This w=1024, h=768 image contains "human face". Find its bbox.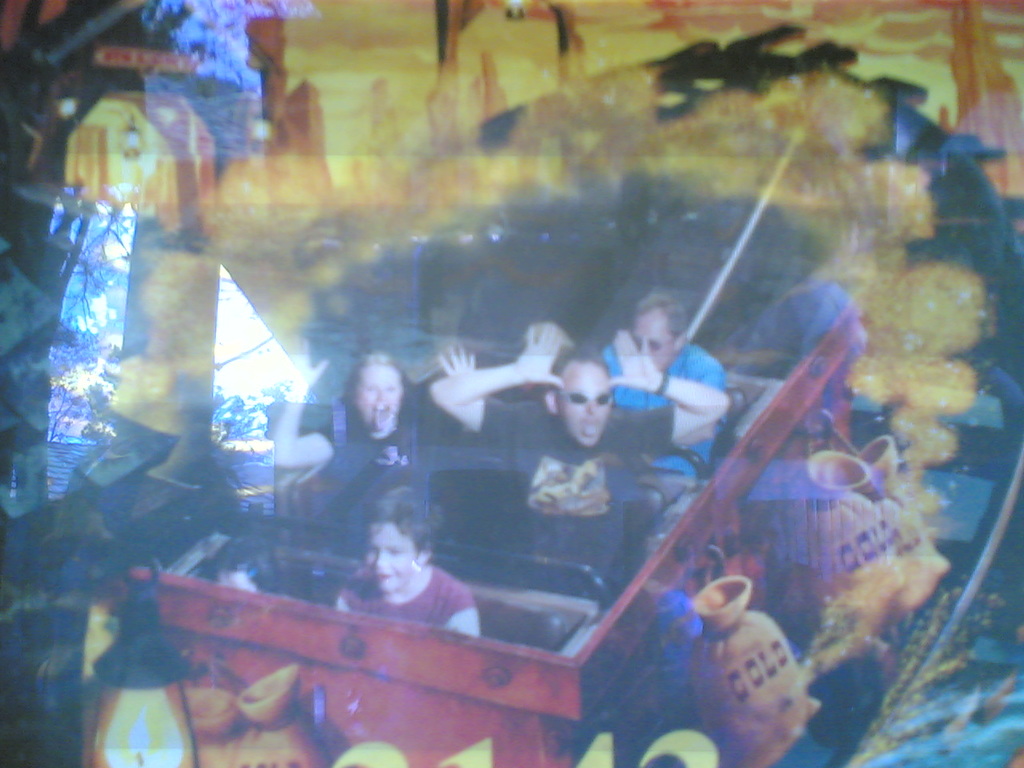
Rect(355, 362, 404, 442).
